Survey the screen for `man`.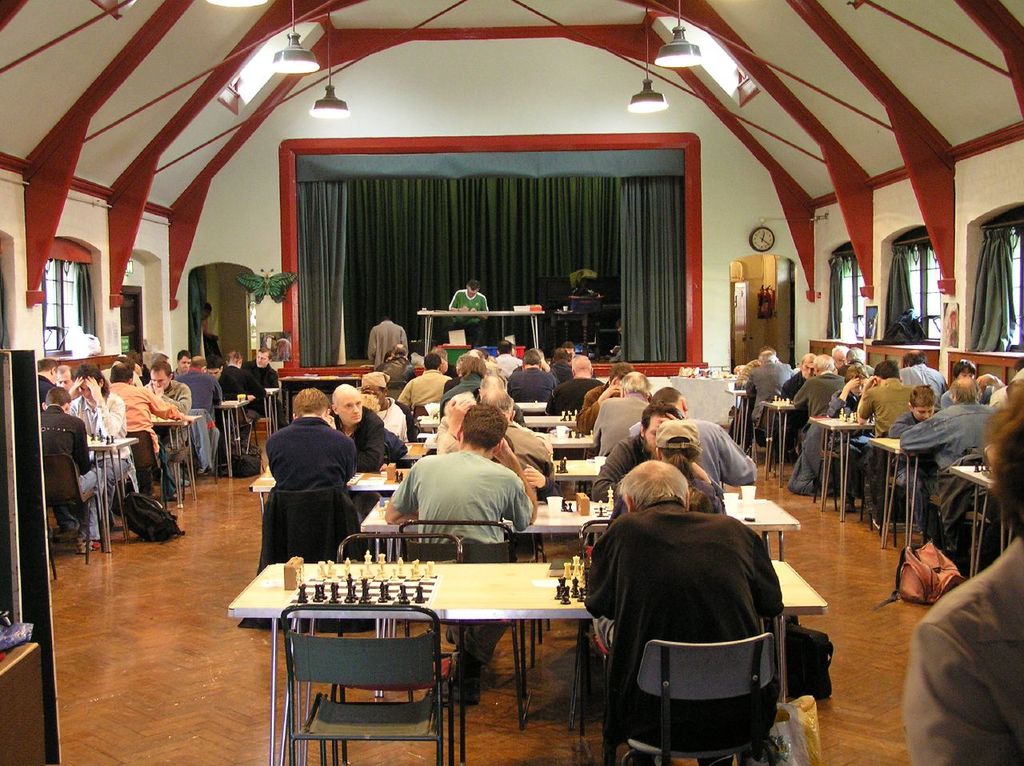
Survey found: x1=446, y1=279, x2=489, y2=347.
